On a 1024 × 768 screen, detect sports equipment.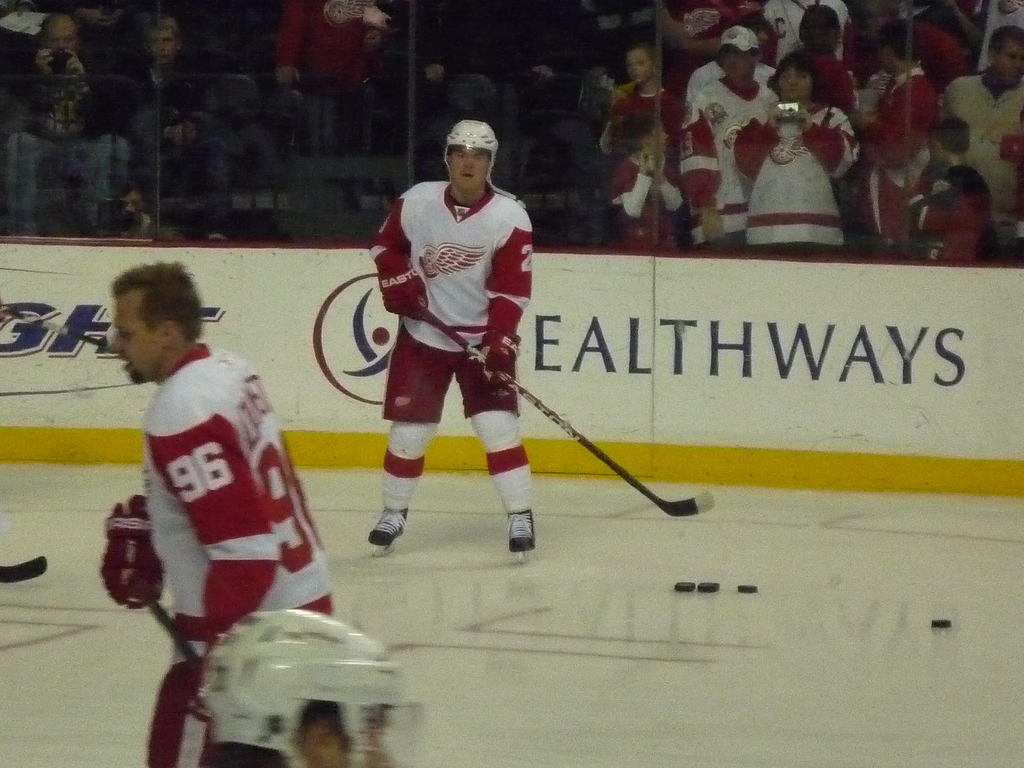
(left=152, top=604, right=198, bottom=682).
